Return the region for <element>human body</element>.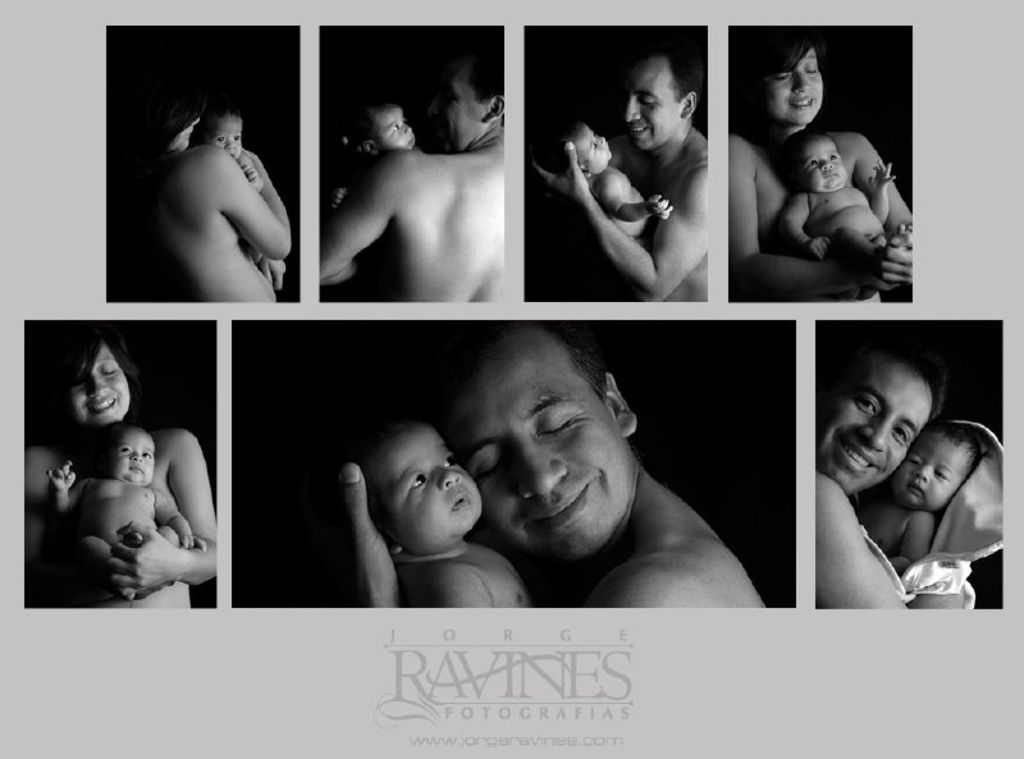
(556, 123, 668, 243).
